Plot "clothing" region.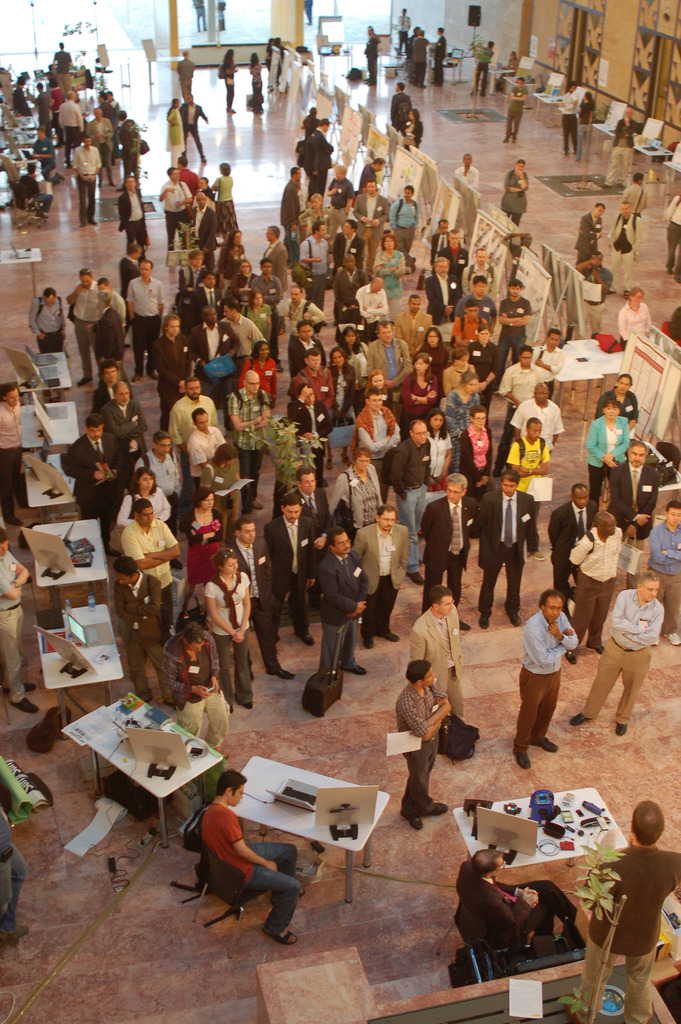
Plotted at BBox(65, 278, 97, 380).
